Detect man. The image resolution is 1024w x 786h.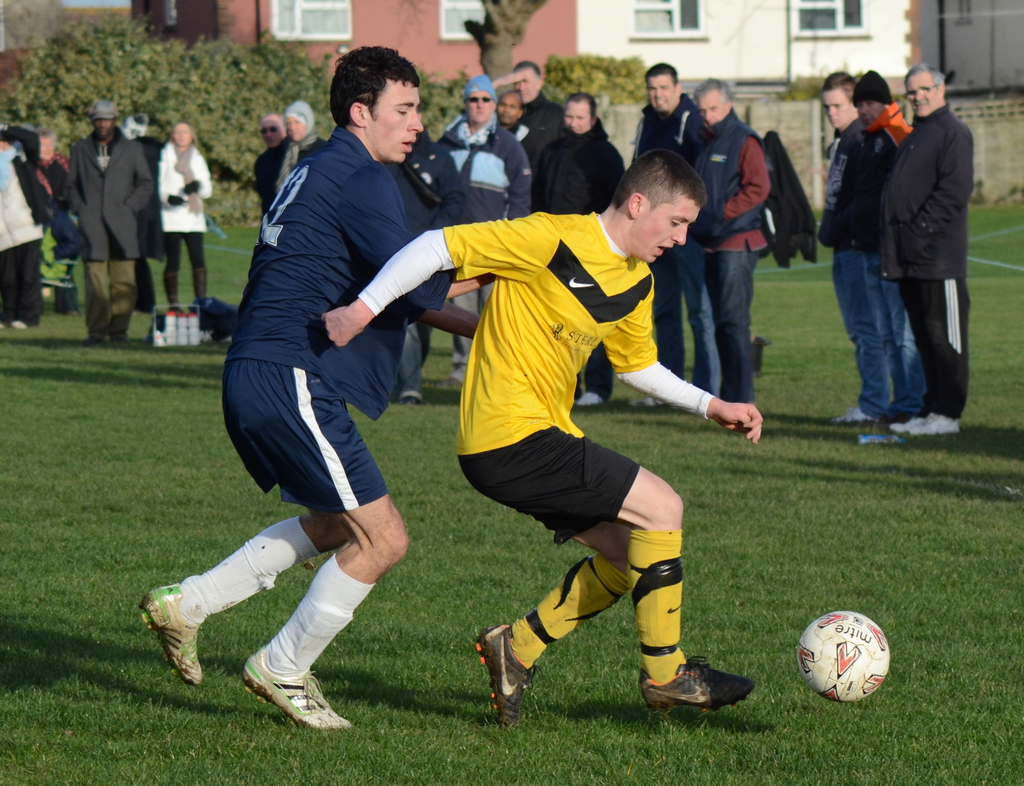
crop(432, 72, 532, 385).
